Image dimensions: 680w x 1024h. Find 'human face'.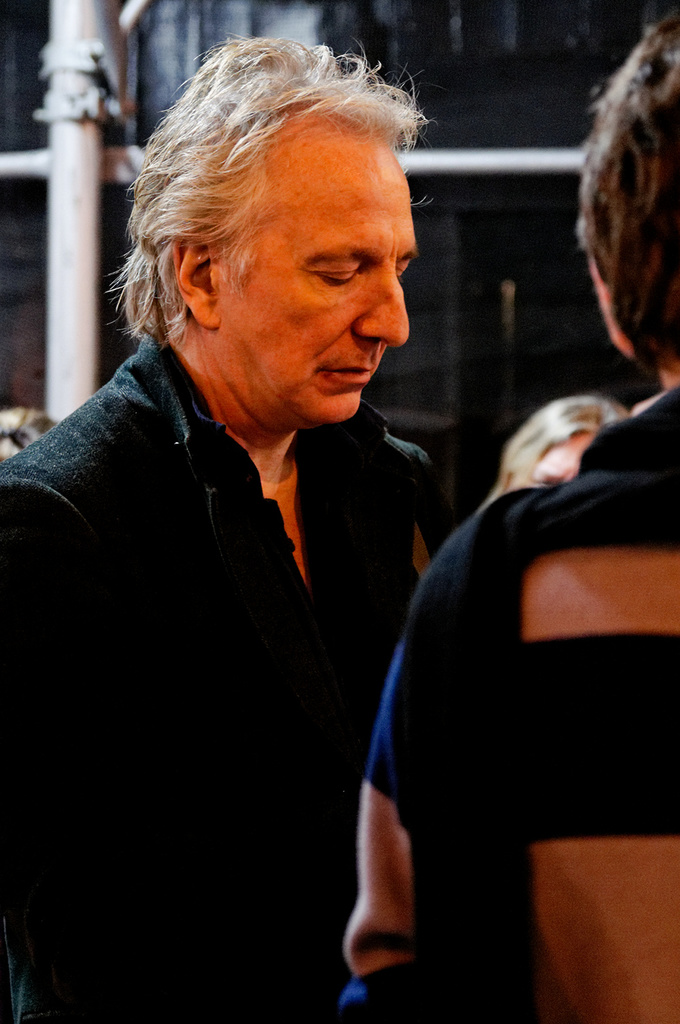
bbox=[218, 114, 416, 429].
